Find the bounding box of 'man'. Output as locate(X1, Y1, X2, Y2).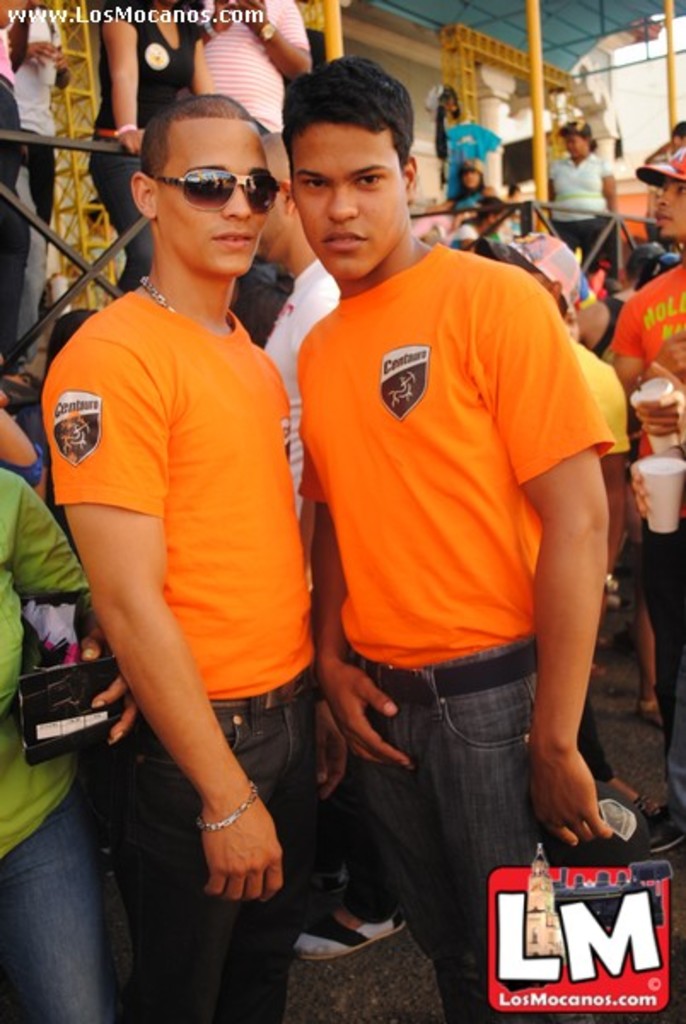
locate(280, 68, 637, 1022).
